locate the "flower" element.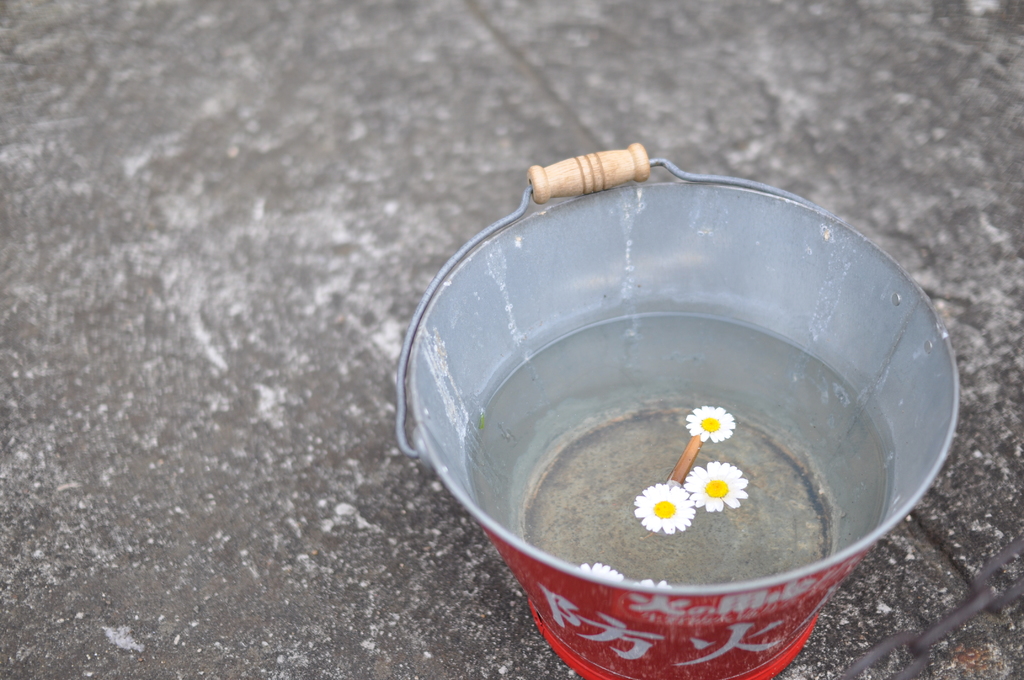
Element bbox: region(572, 562, 626, 579).
